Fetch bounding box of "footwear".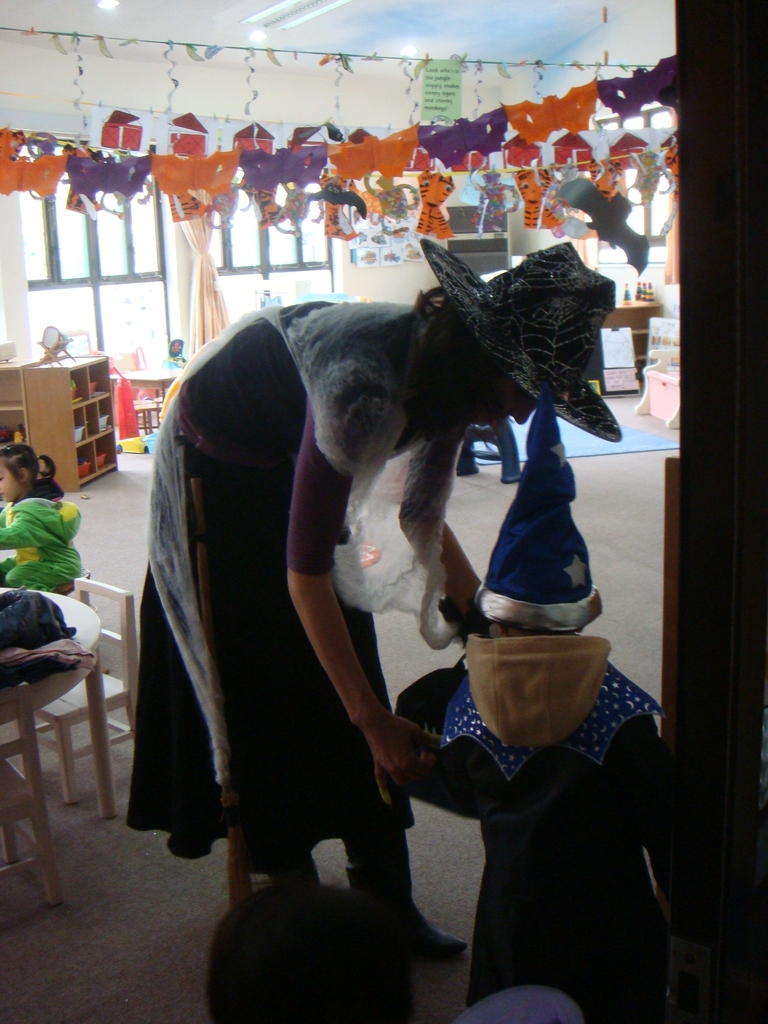
Bbox: x1=223 y1=777 x2=323 y2=917.
